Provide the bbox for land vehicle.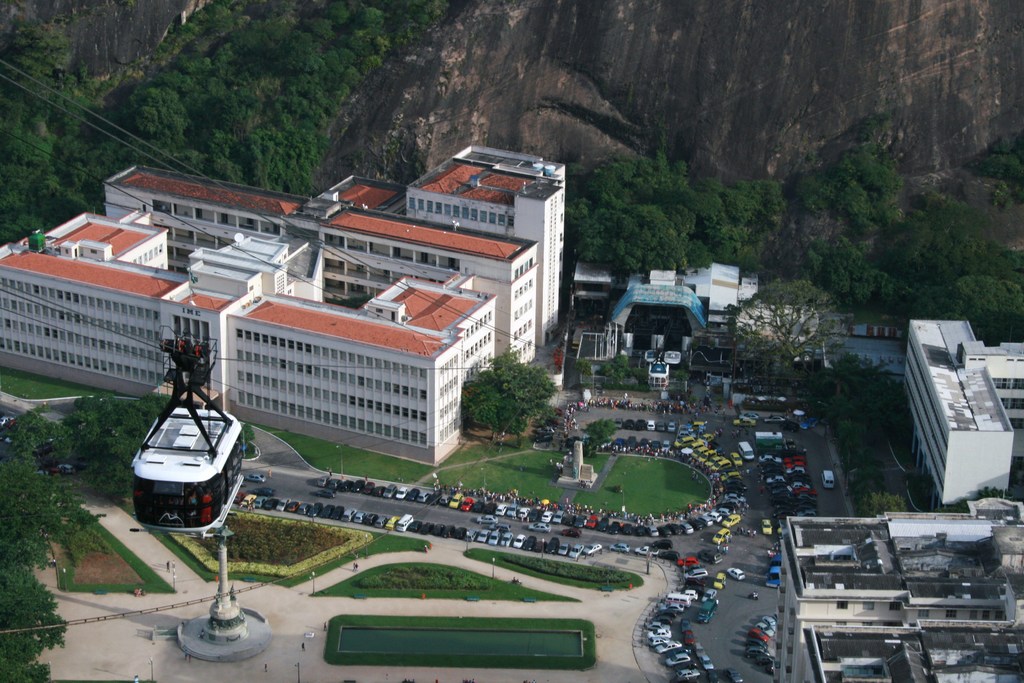
left=365, top=511, right=378, bottom=523.
